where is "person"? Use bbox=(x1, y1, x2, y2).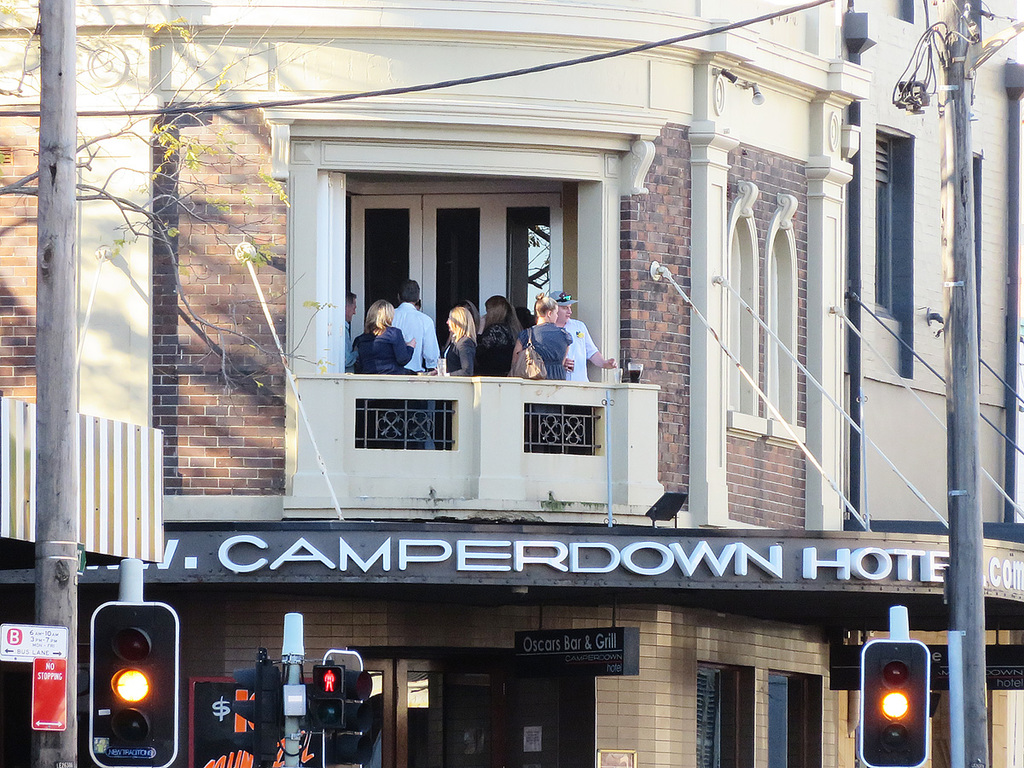
bbox=(350, 293, 416, 374).
